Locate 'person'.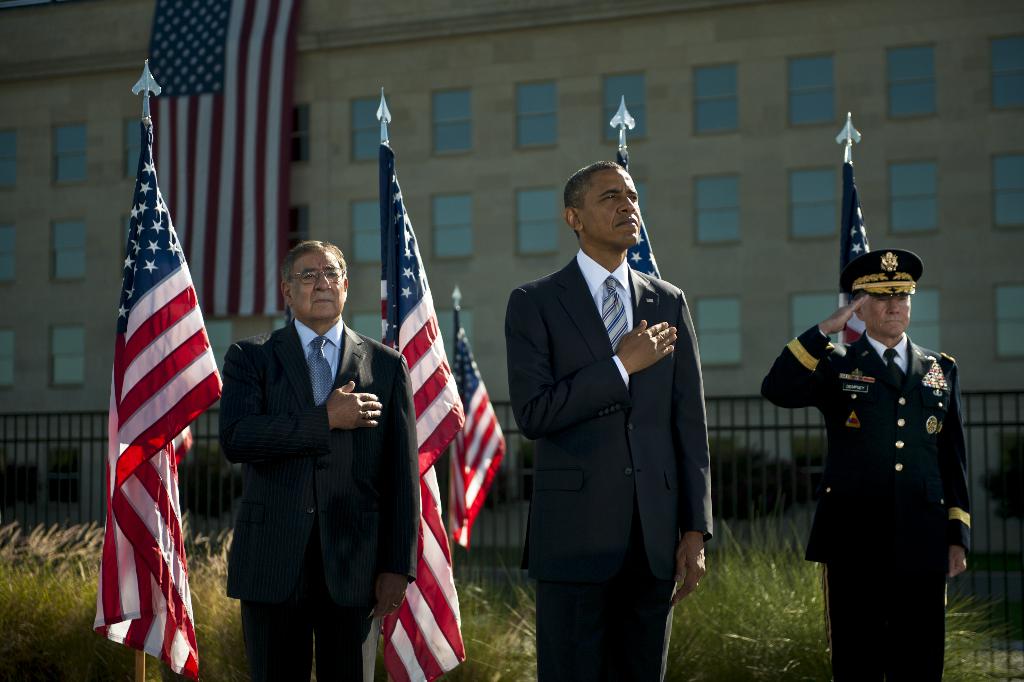
Bounding box: <box>781,226,975,681</box>.
